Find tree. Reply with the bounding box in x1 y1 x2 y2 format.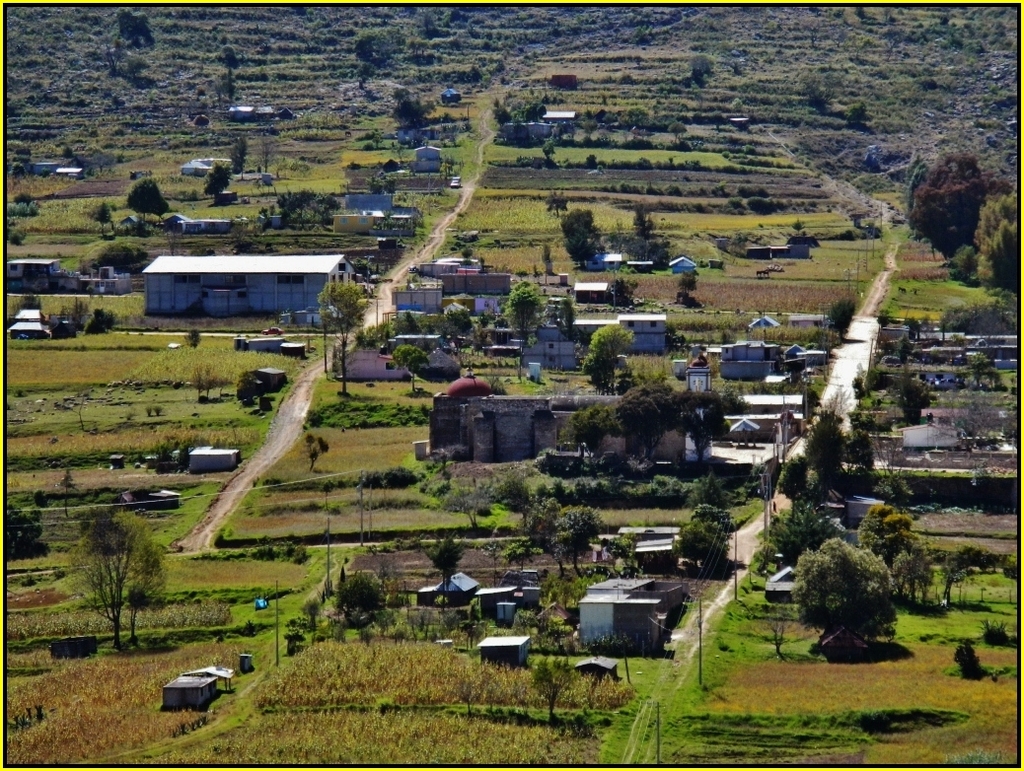
563 207 600 273.
